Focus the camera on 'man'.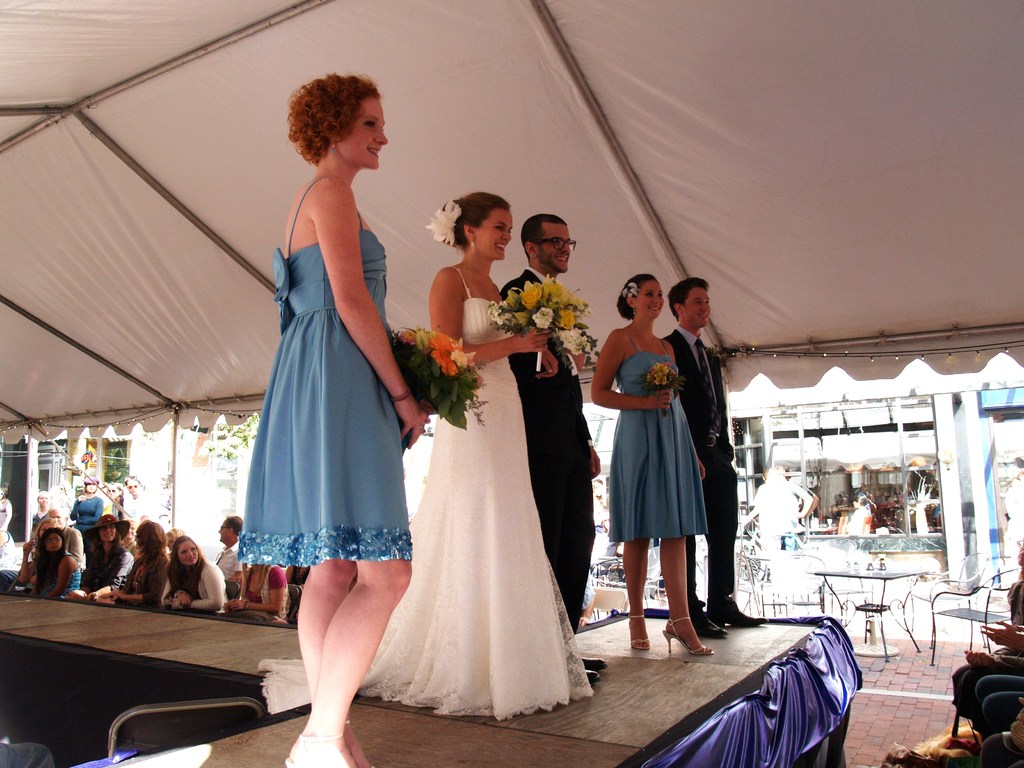
Focus region: (x1=122, y1=472, x2=156, y2=525).
